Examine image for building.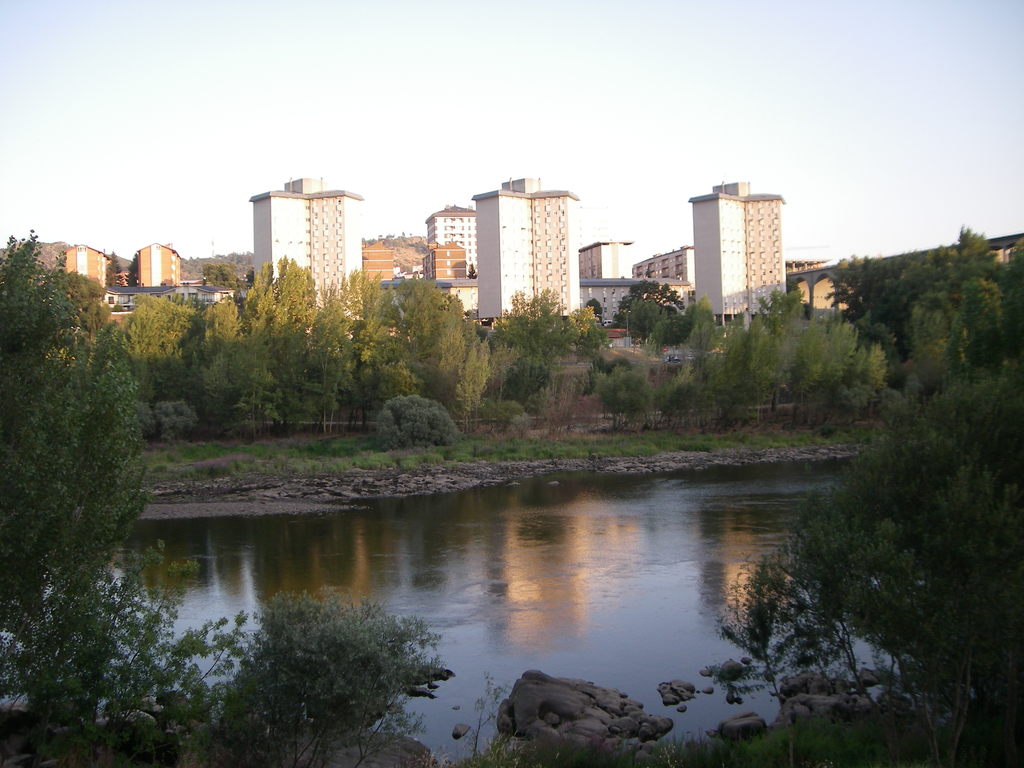
Examination result: [left=691, top=180, right=789, bottom=335].
